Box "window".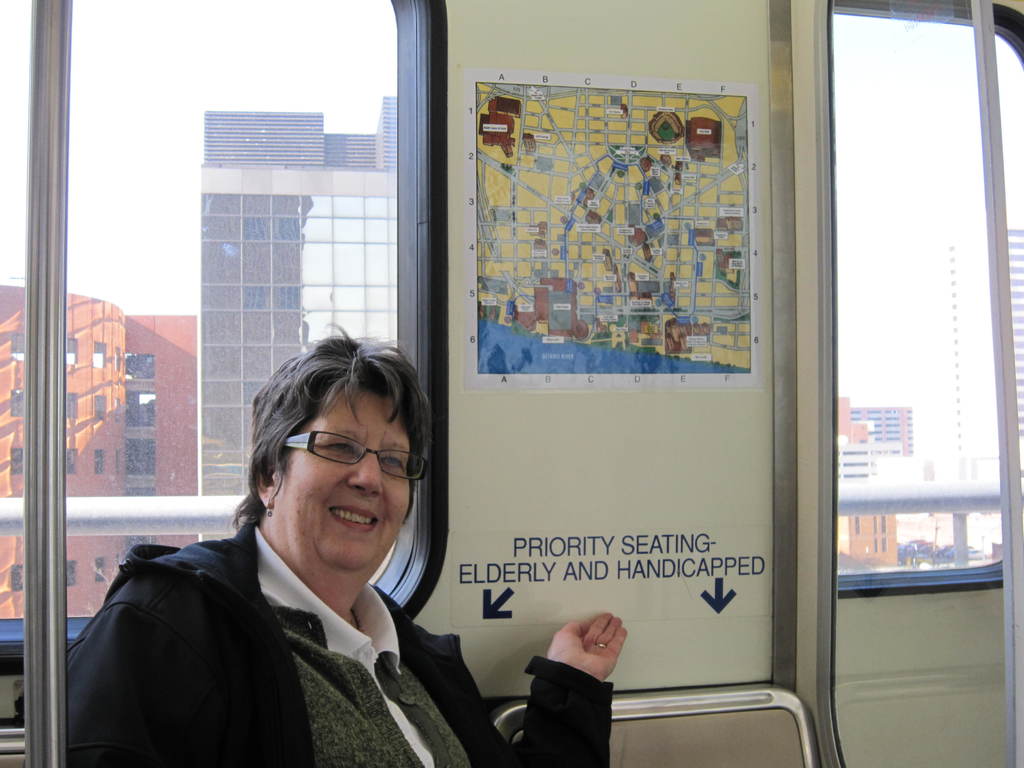
<region>12, 563, 24, 590</region>.
